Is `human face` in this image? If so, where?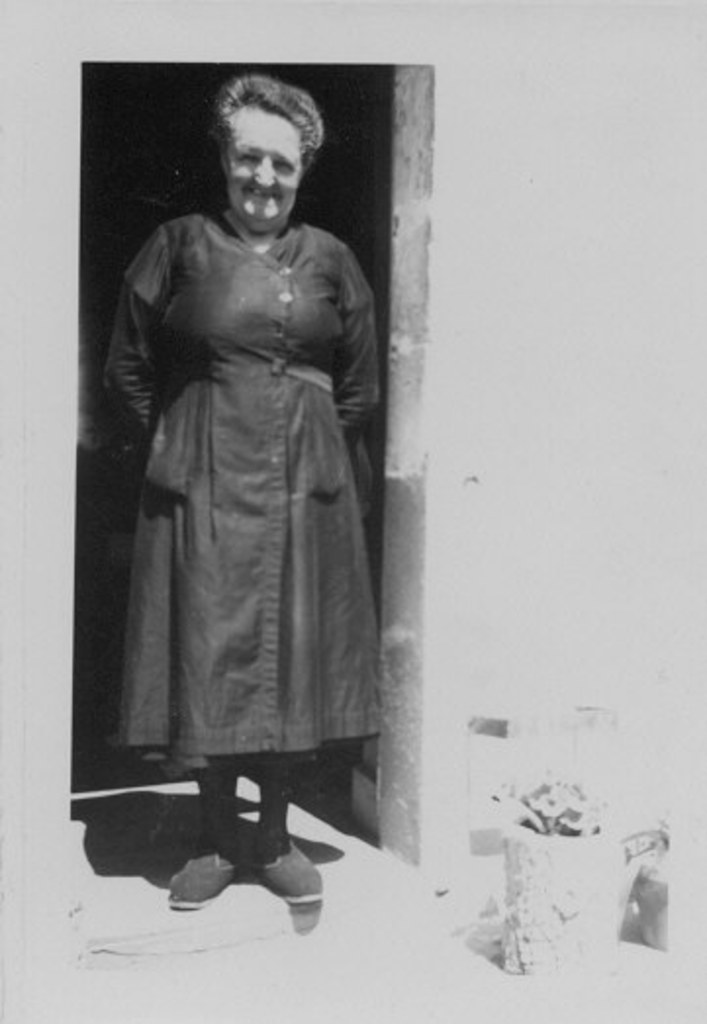
Yes, at locate(229, 112, 294, 229).
